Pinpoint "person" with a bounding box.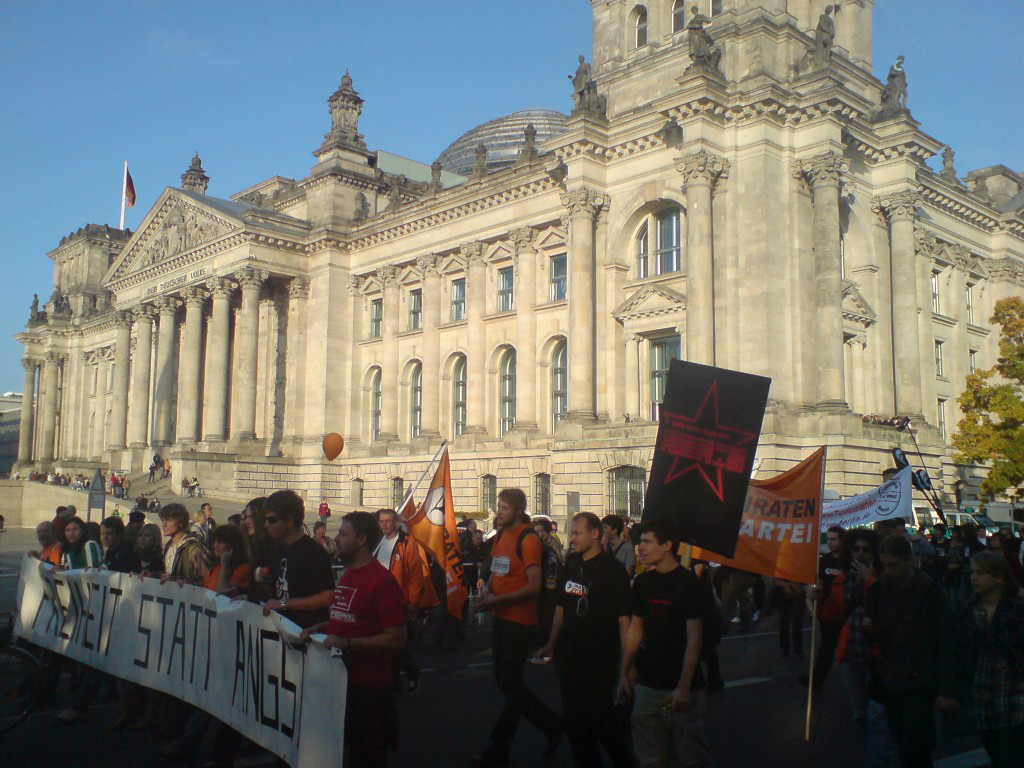
x1=161, y1=502, x2=199, y2=579.
